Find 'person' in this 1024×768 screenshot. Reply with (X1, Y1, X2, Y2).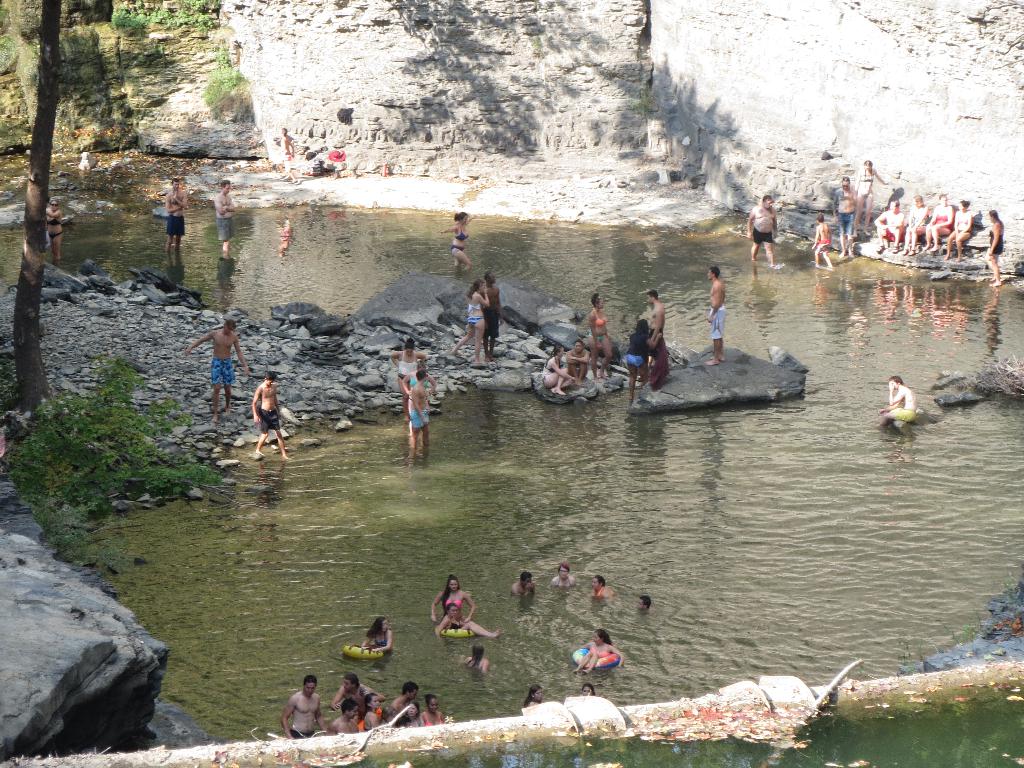
(452, 282, 494, 367).
